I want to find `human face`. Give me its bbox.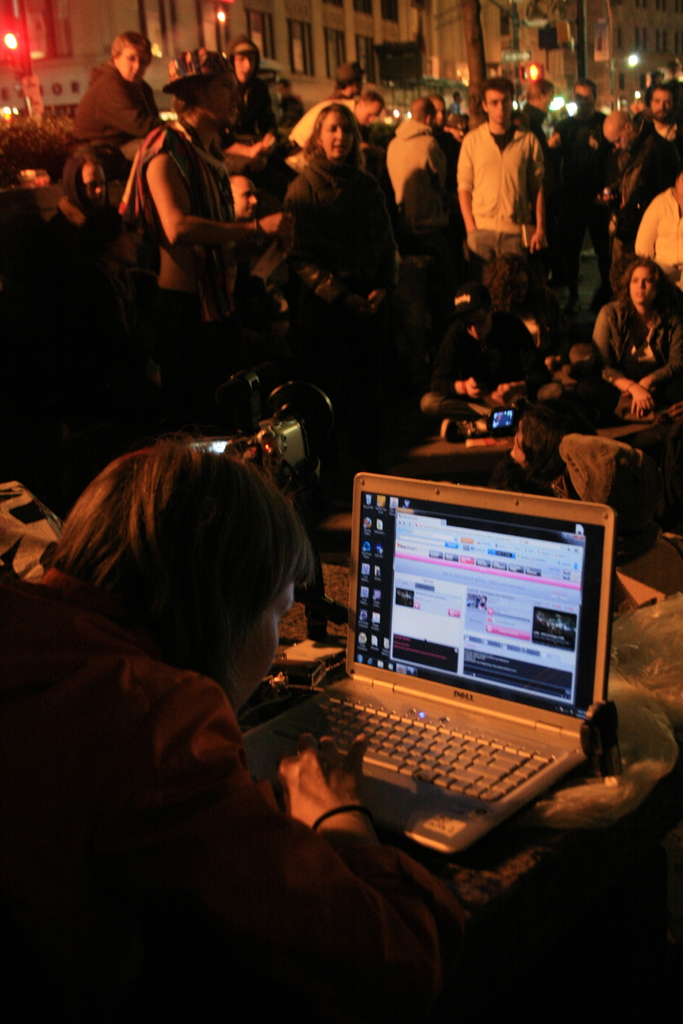
locate(629, 259, 653, 311).
